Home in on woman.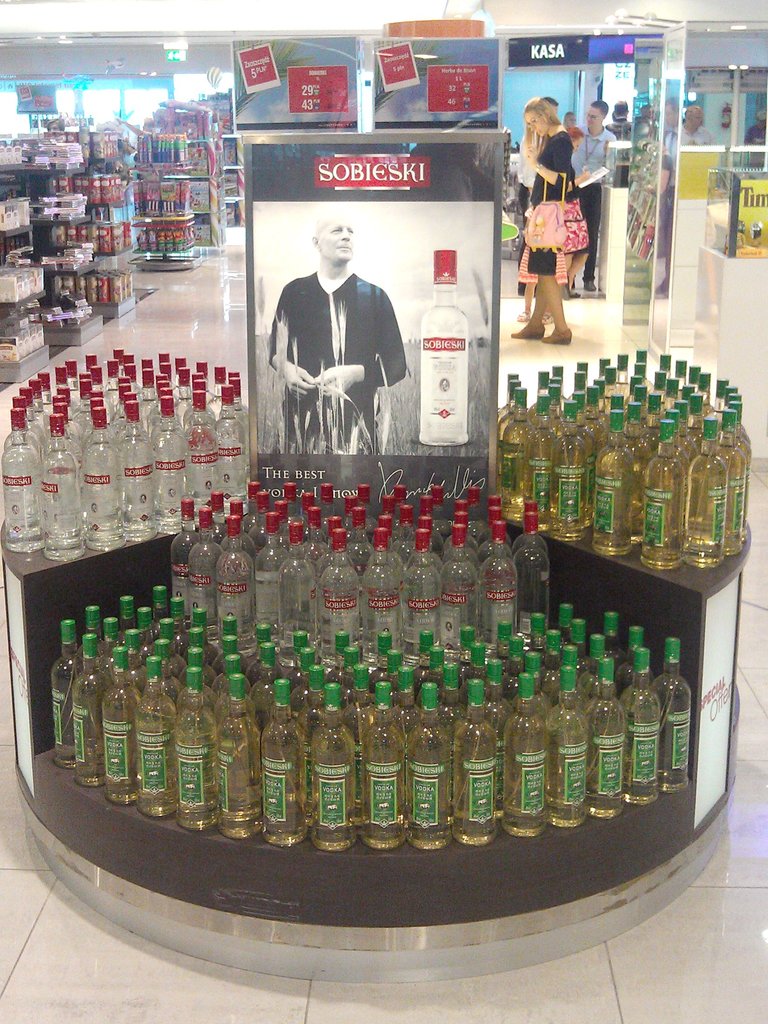
Homed in at 528 103 604 360.
